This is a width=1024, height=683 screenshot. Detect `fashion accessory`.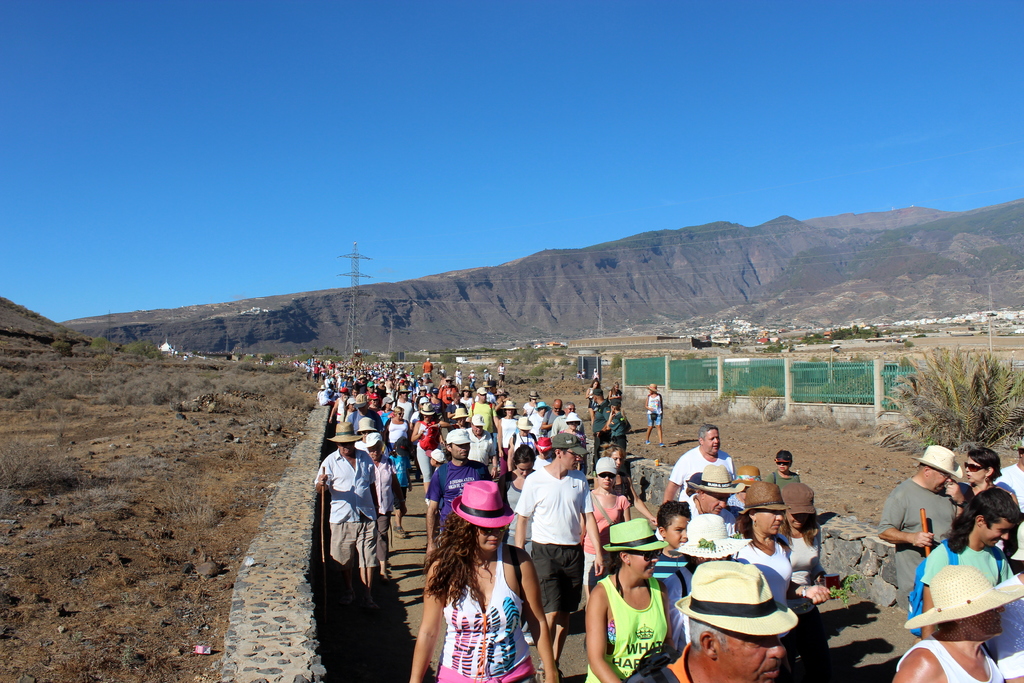
950,498,966,509.
